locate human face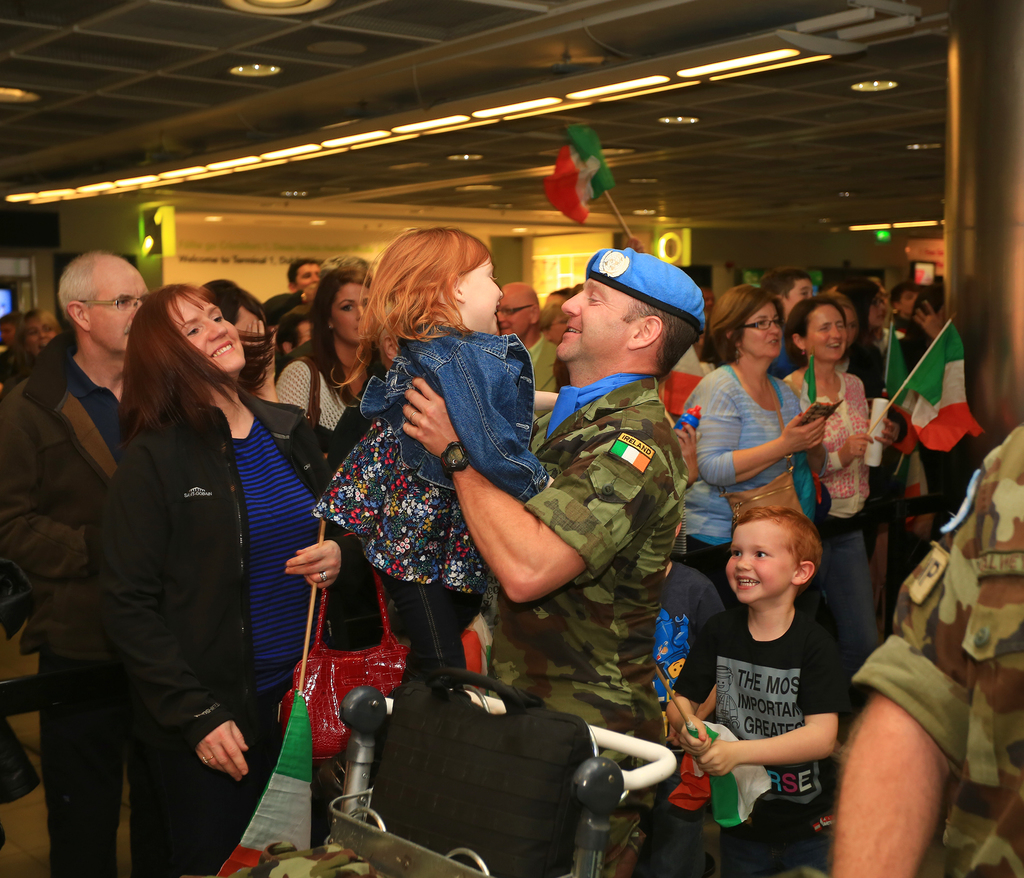
{"left": 24, "top": 318, "right": 54, "bottom": 357}
